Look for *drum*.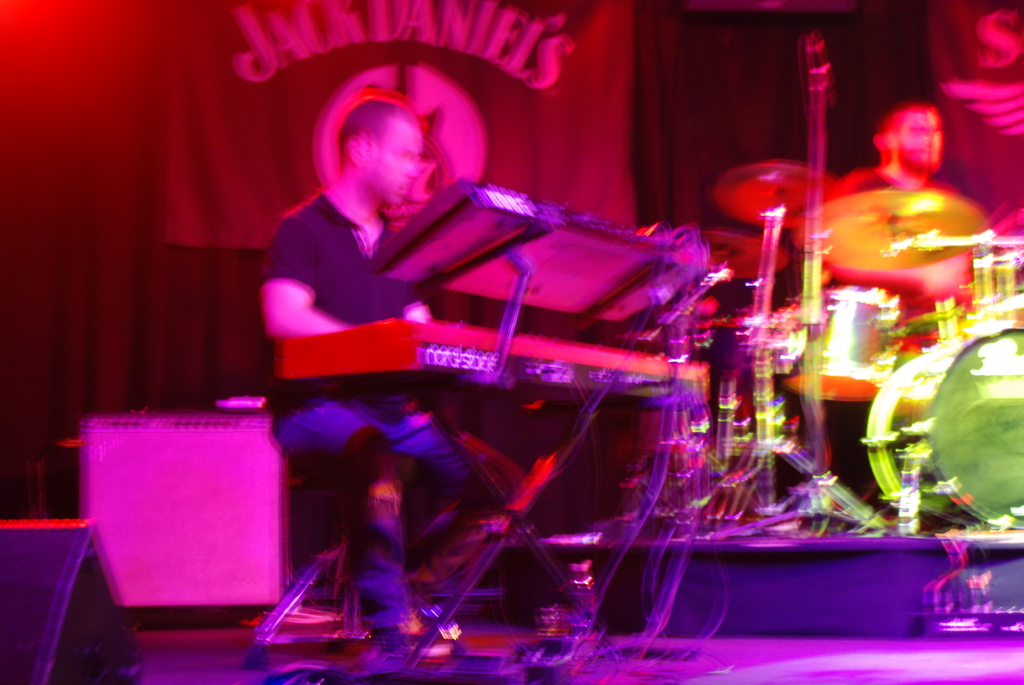
Found: (783,290,916,411).
